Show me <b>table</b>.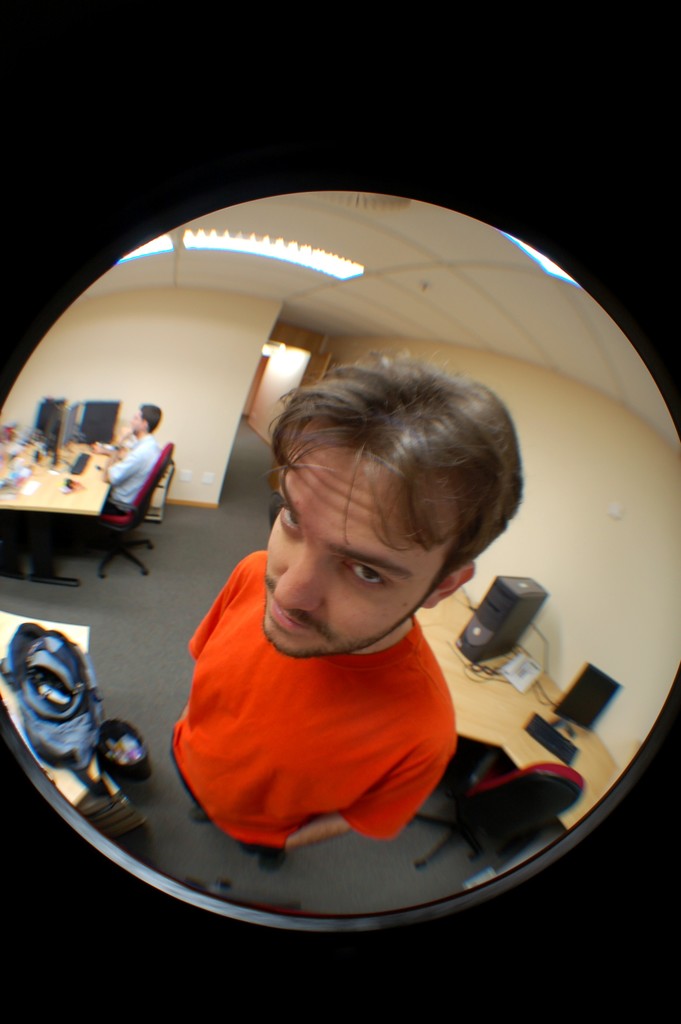
<b>table</b> is here: x1=1, y1=610, x2=102, y2=803.
